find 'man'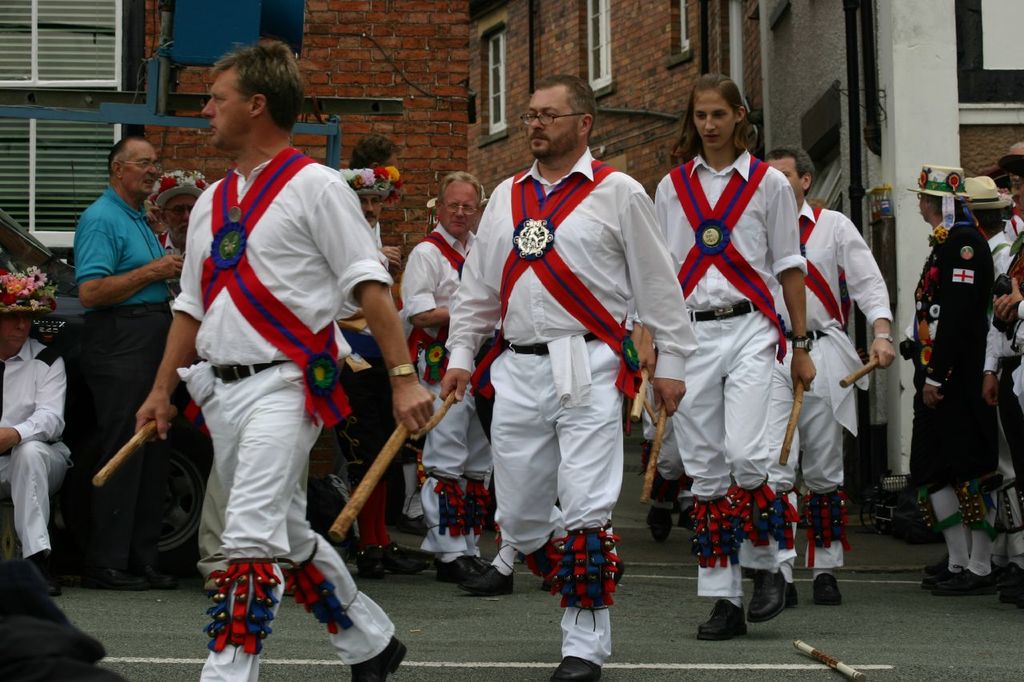
x1=155, y1=58, x2=384, y2=671
